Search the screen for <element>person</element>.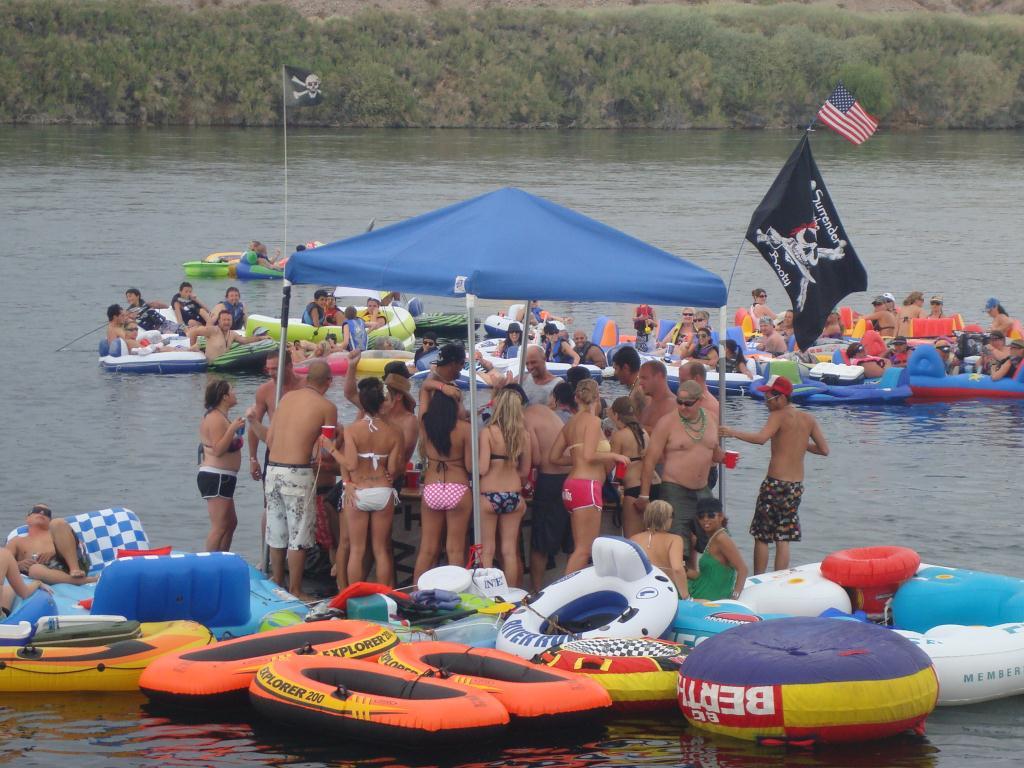
Found at box=[628, 499, 694, 601].
